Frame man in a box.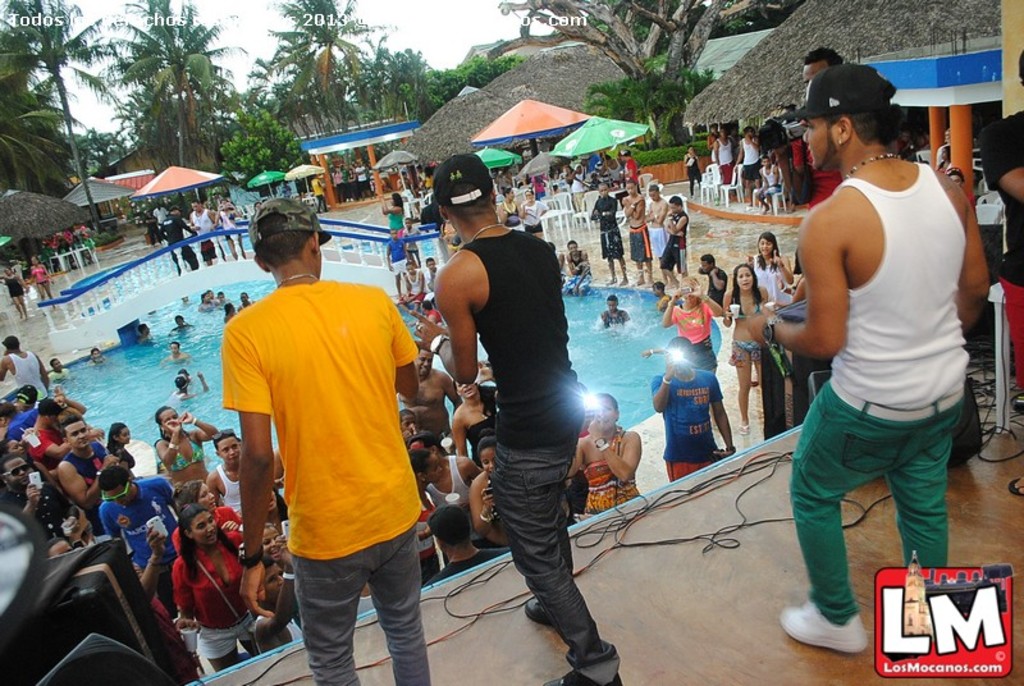
<box>616,178,649,283</box>.
